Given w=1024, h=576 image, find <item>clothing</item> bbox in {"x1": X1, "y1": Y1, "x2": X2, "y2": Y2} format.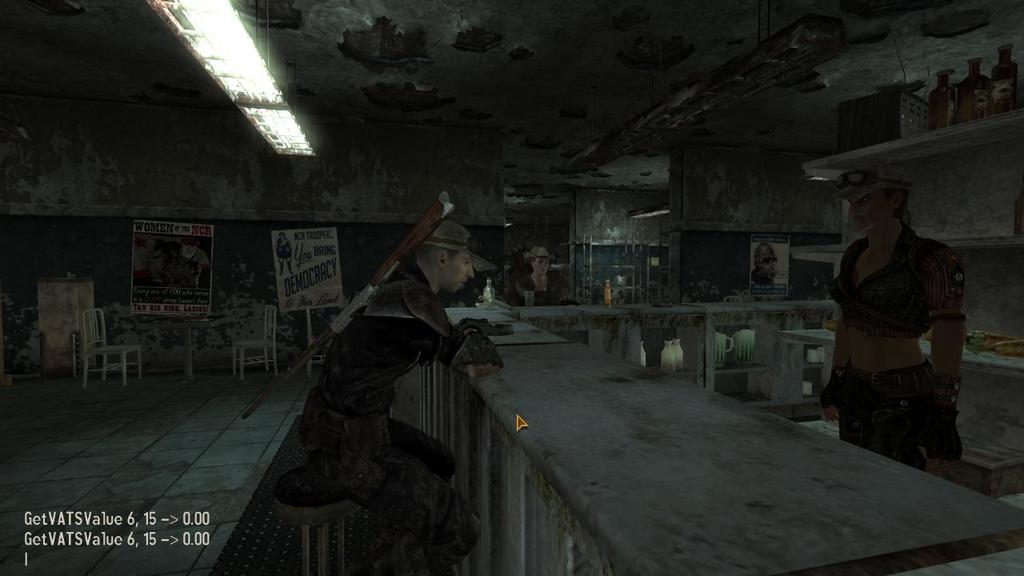
{"x1": 292, "y1": 251, "x2": 506, "y2": 568}.
